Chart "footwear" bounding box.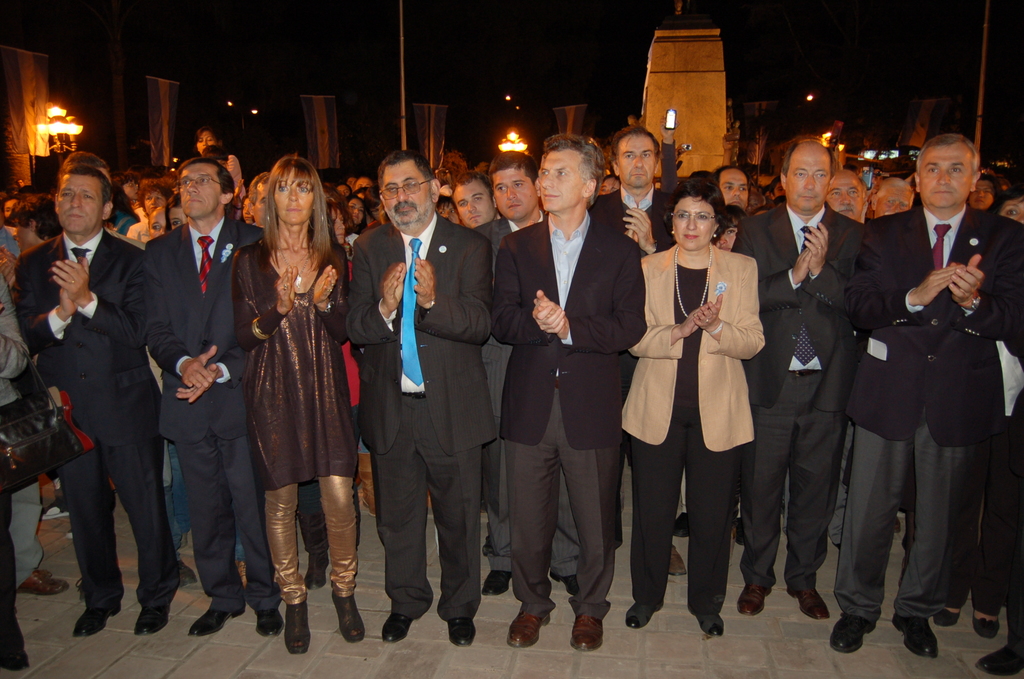
Charted: 383,611,417,644.
